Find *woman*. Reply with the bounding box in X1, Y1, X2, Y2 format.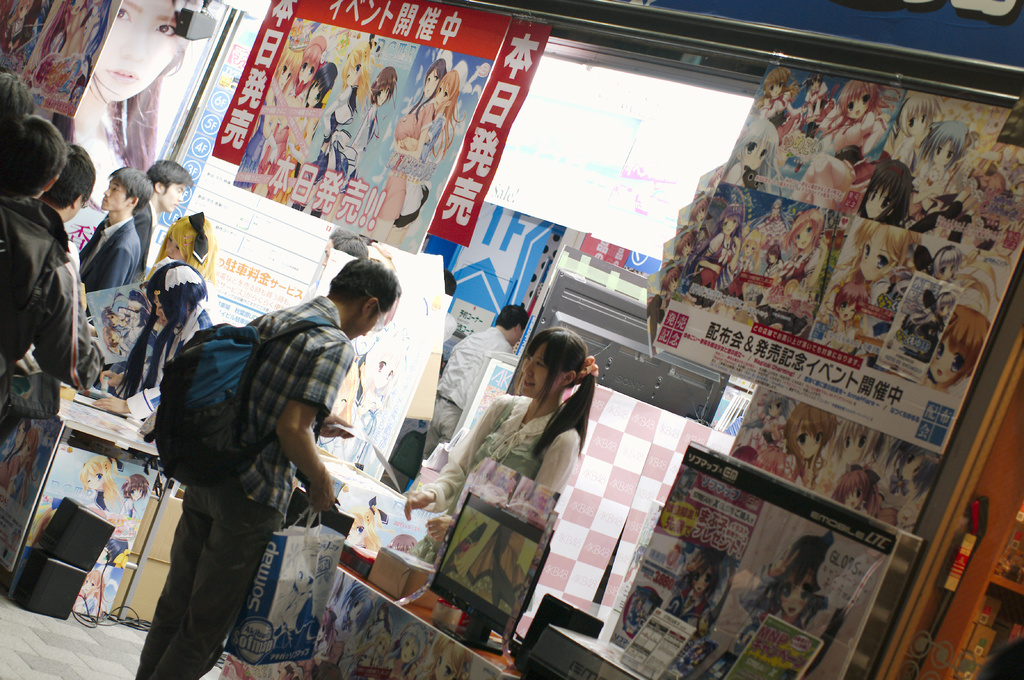
248, 33, 328, 196.
